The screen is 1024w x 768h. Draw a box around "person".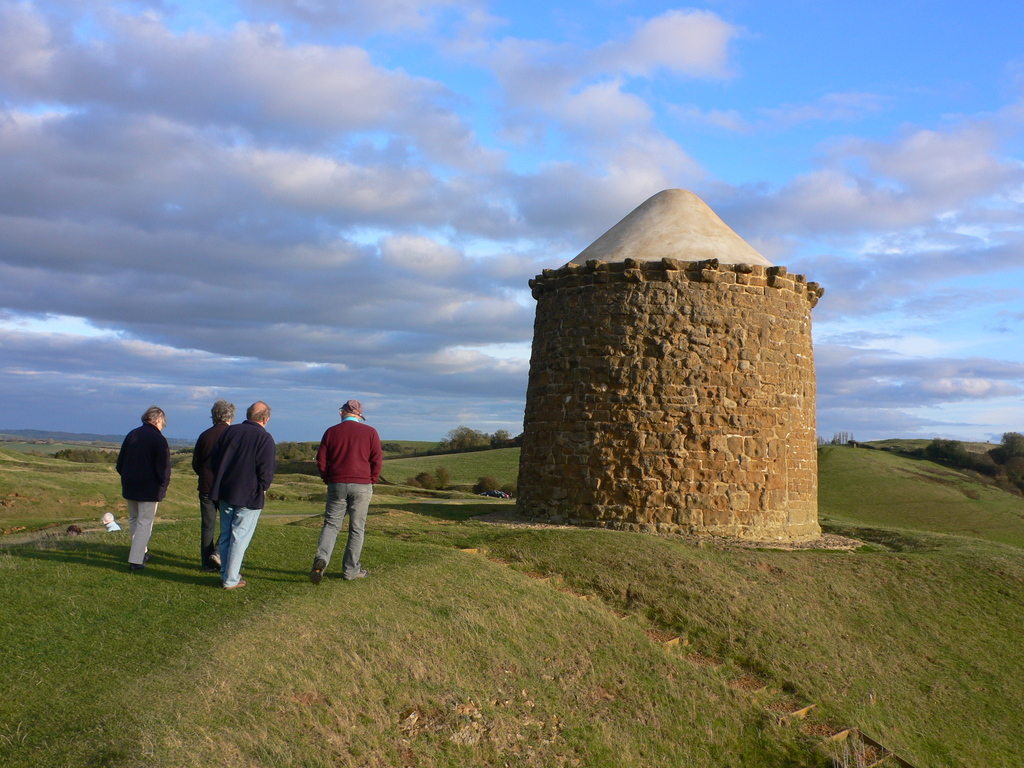
select_region(188, 403, 234, 577).
